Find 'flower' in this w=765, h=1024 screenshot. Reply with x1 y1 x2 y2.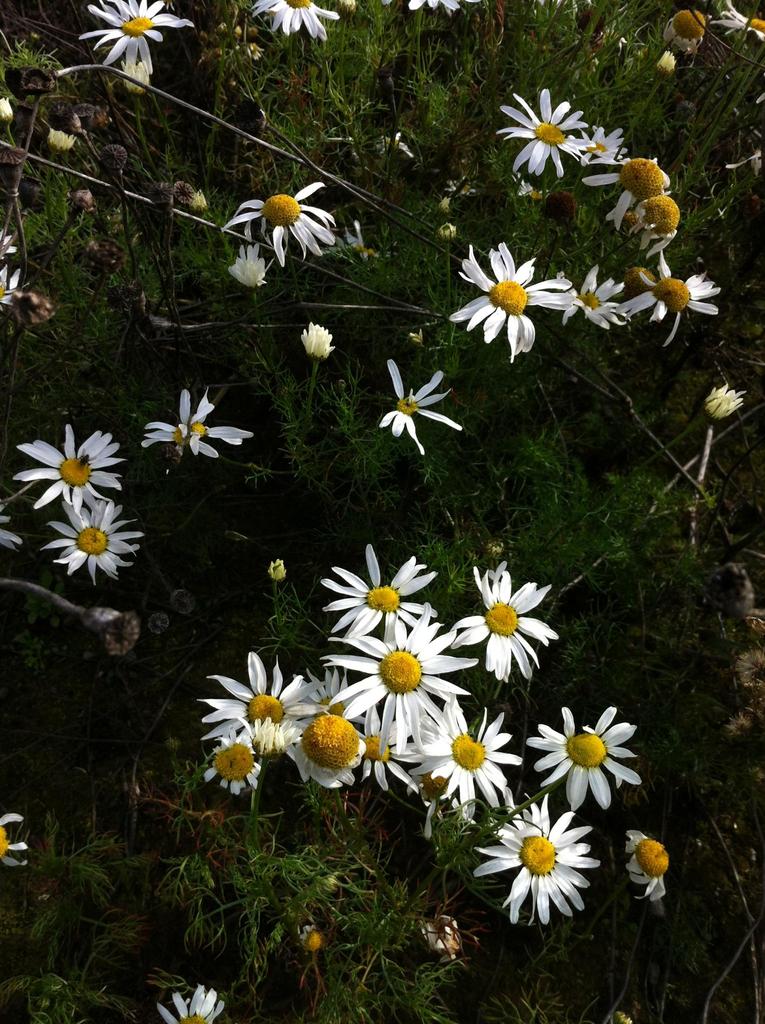
567 120 629 168.
